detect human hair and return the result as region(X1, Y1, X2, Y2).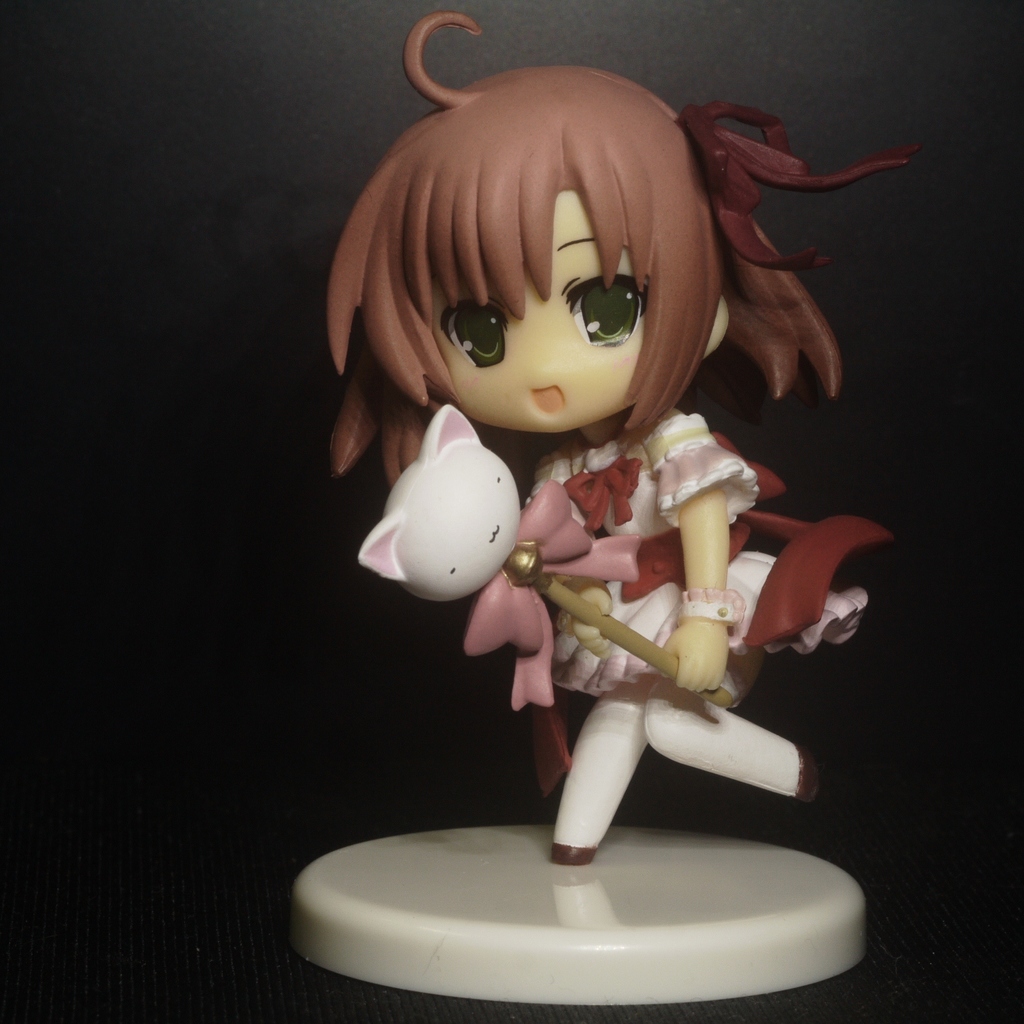
region(334, 32, 865, 468).
